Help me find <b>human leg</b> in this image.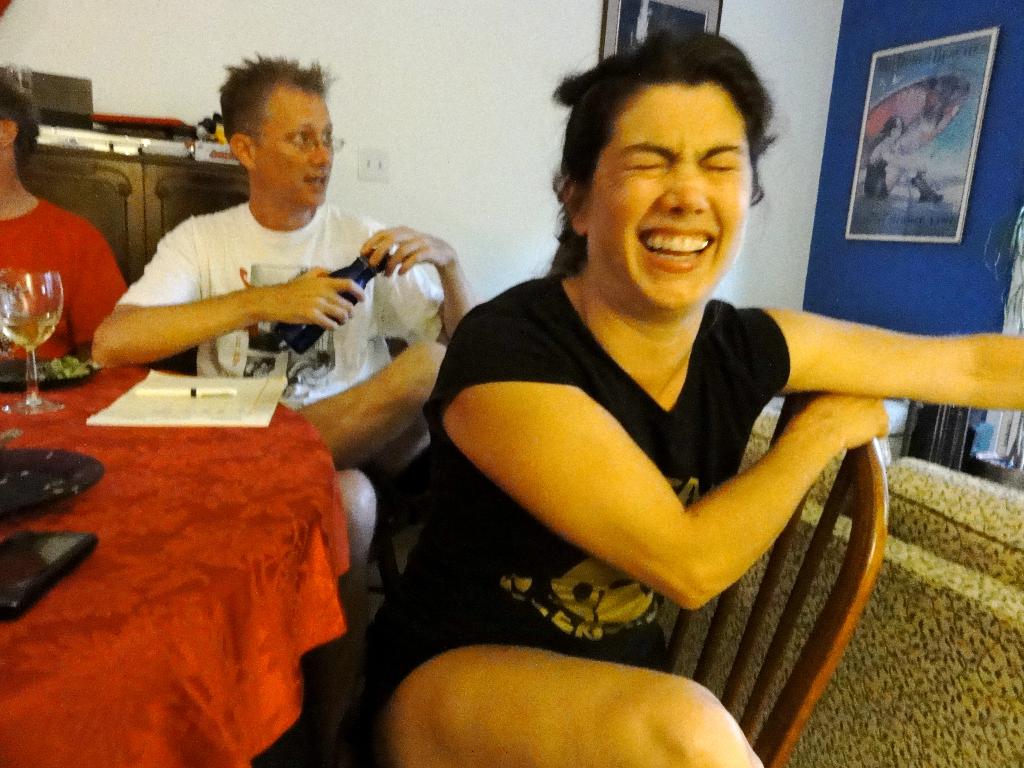
Found it: x1=604, y1=101, x2=745, y2=306.
